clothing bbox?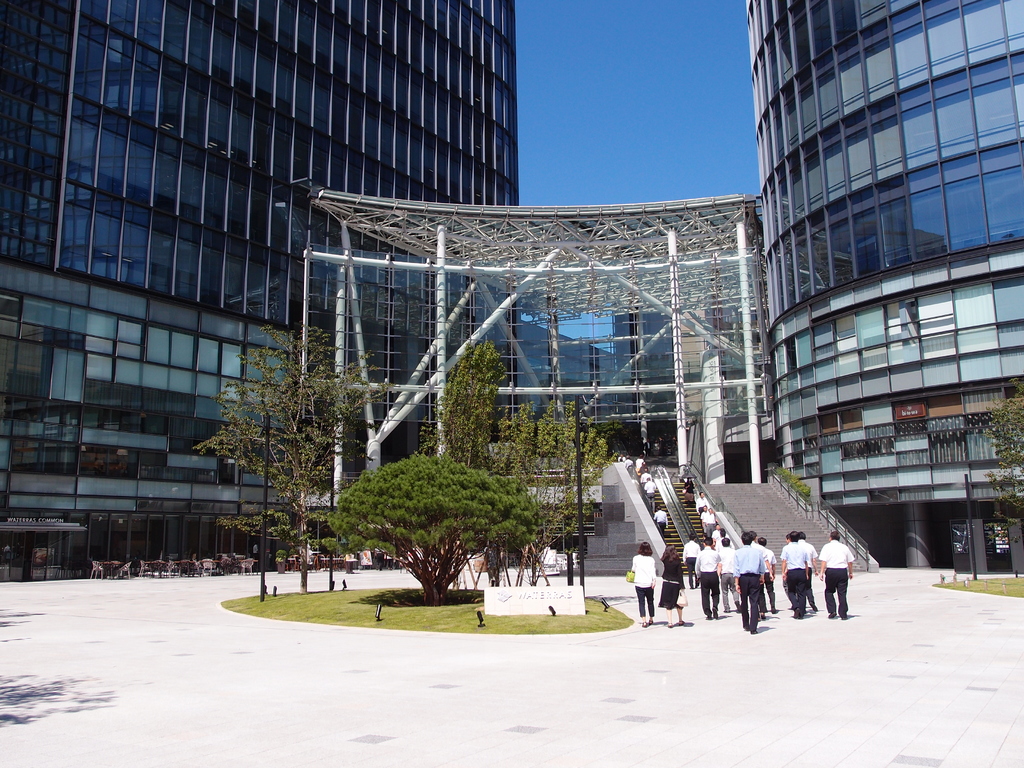
708/525/719/543
